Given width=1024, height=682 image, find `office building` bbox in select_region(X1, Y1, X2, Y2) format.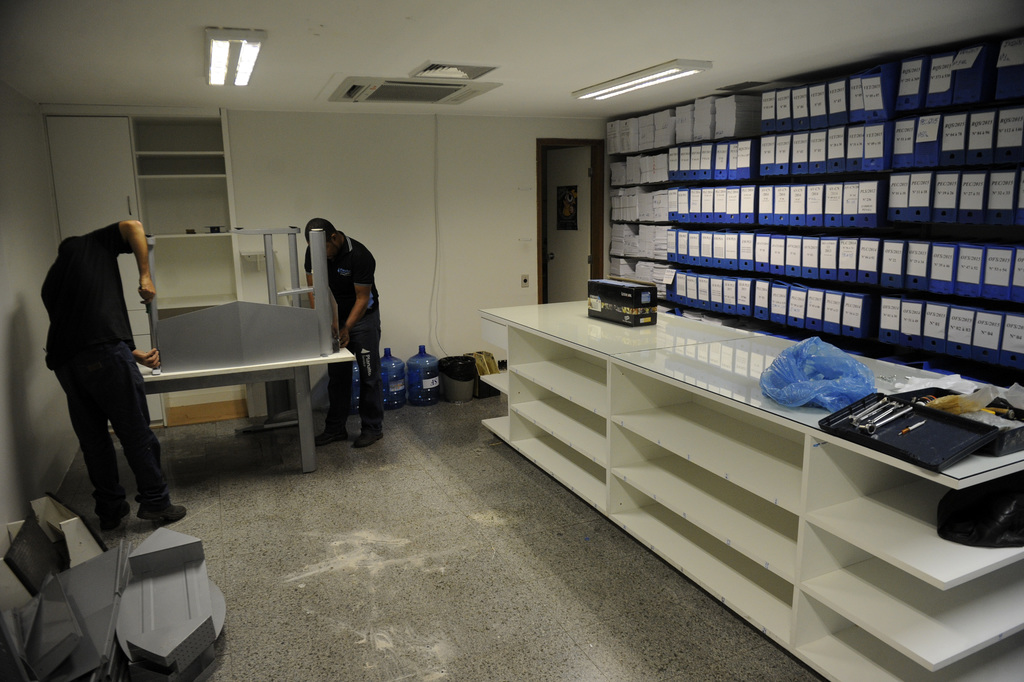
select_region(14, 0, 889, 635).
